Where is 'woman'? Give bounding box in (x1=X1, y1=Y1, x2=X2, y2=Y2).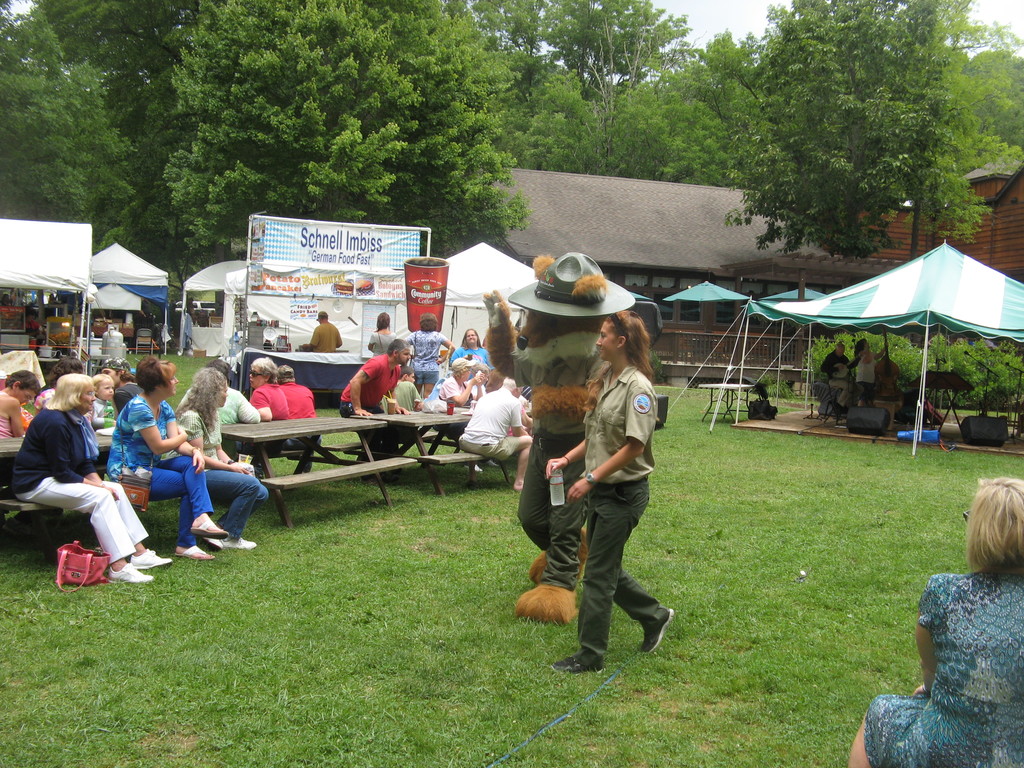
(x1=172, y1=368, x2=270, y2=552).
